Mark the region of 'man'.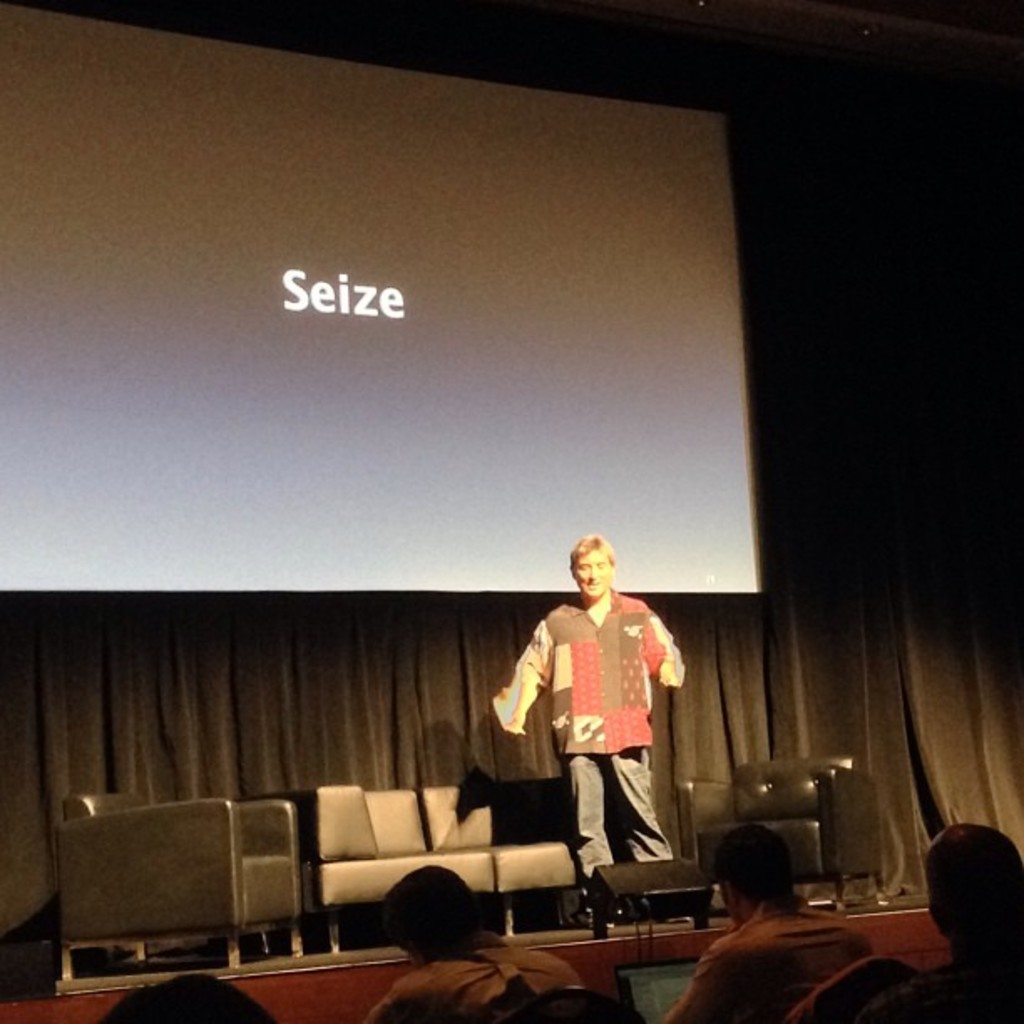
Region: rect(495, 540, 683, 914).
